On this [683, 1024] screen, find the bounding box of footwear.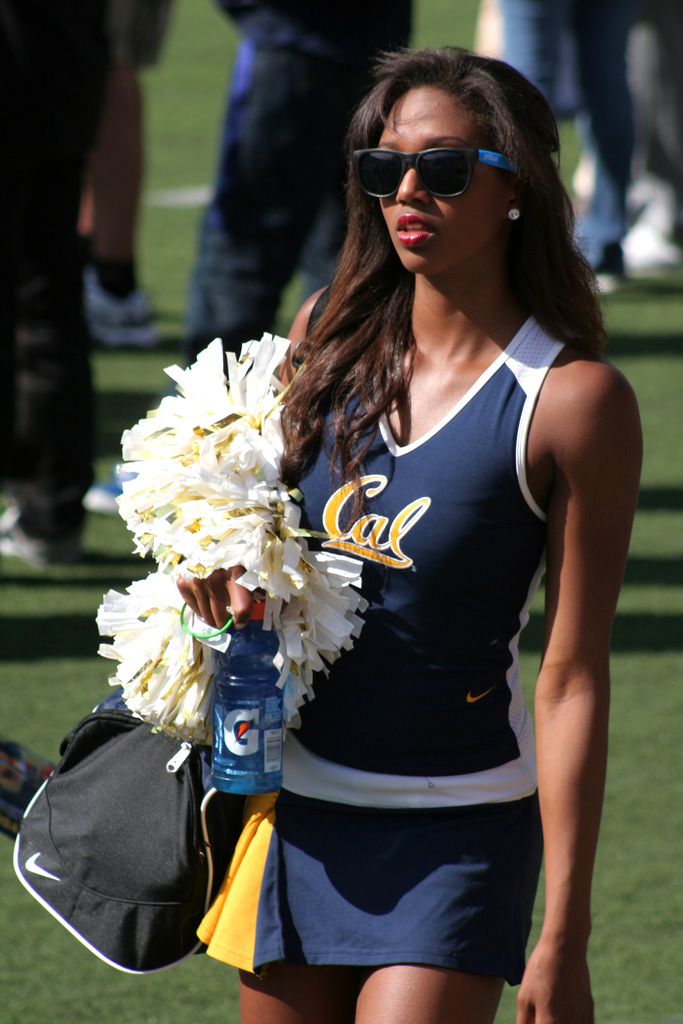
Bounding box: l=0, t=503, r=95, b=588.
